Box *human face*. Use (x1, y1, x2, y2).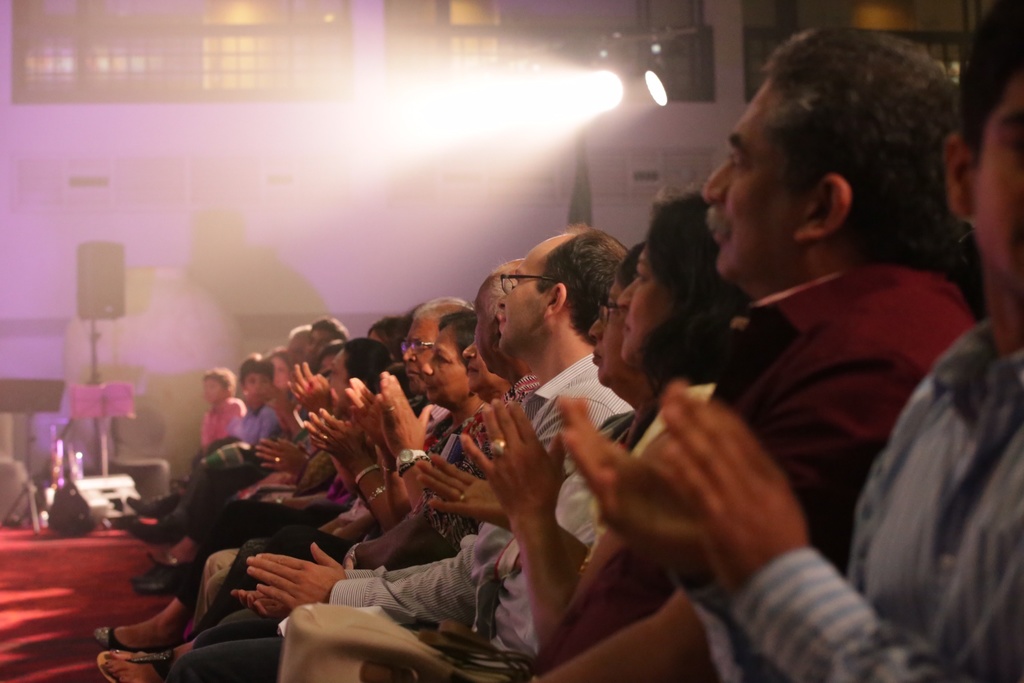
(973, 71, 1023, 285).
